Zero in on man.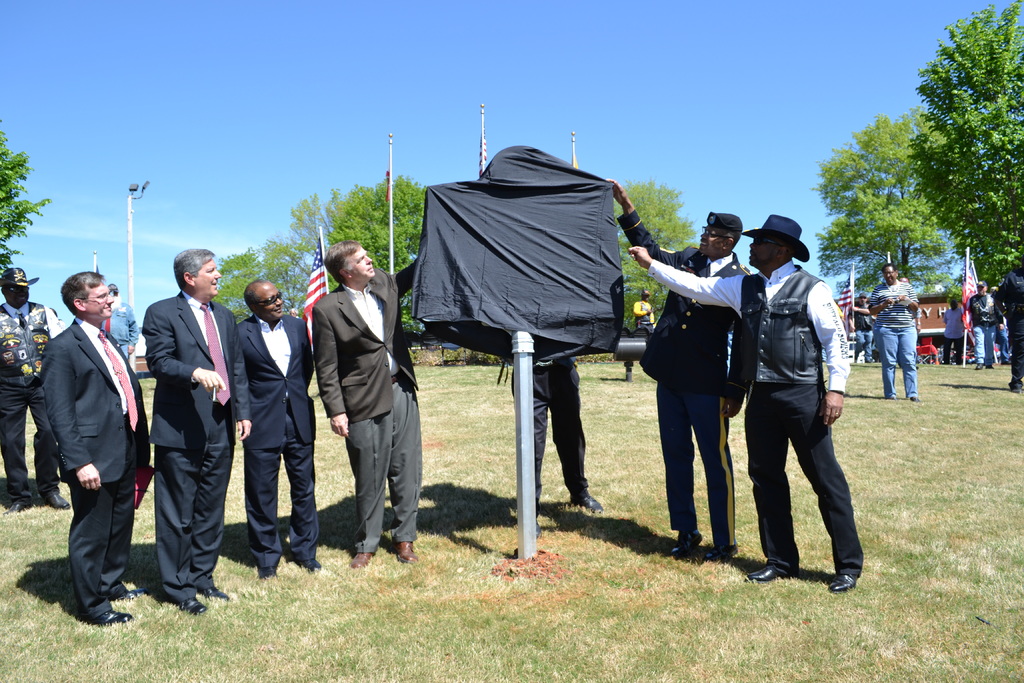
Zeroed in: select_region(106, 279, 134, 360).
